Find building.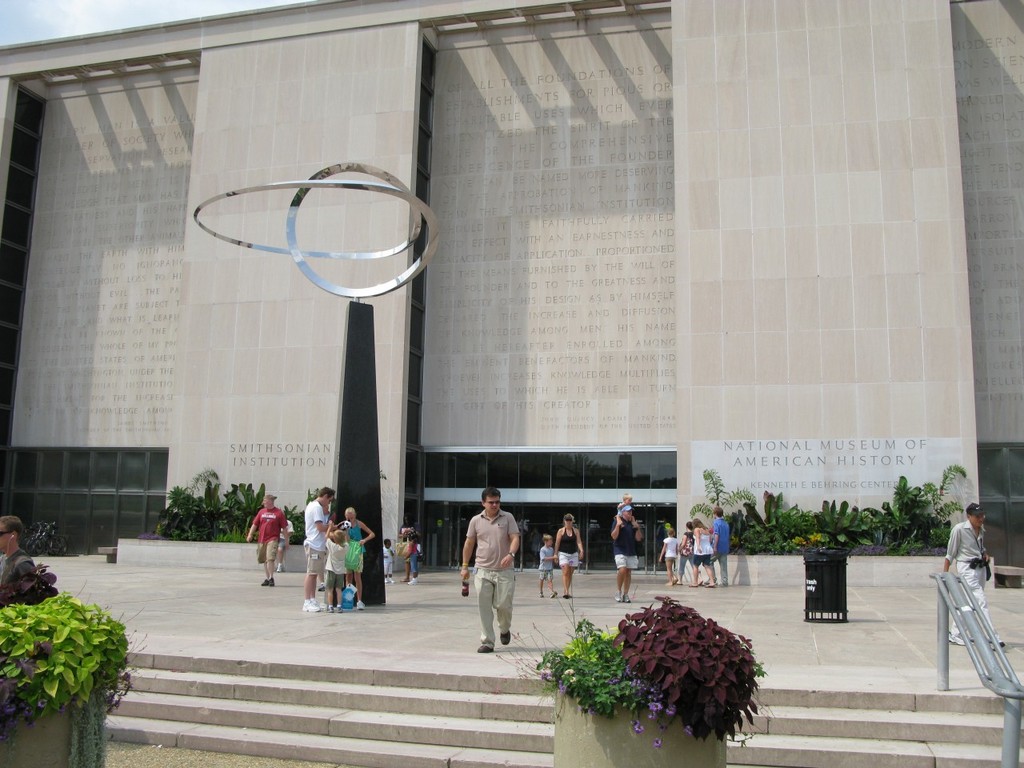
(x1=0, y1=0, x2=1023, y2=566).
